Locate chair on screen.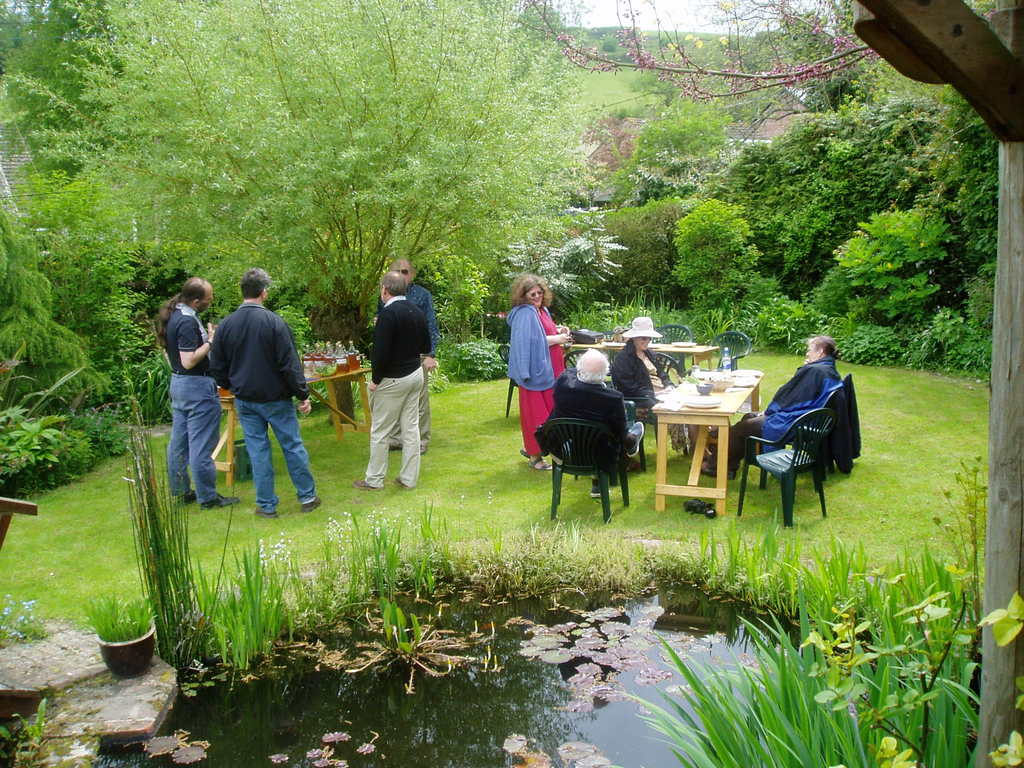
On screen at bbox=(650, 352, 695, 382).
